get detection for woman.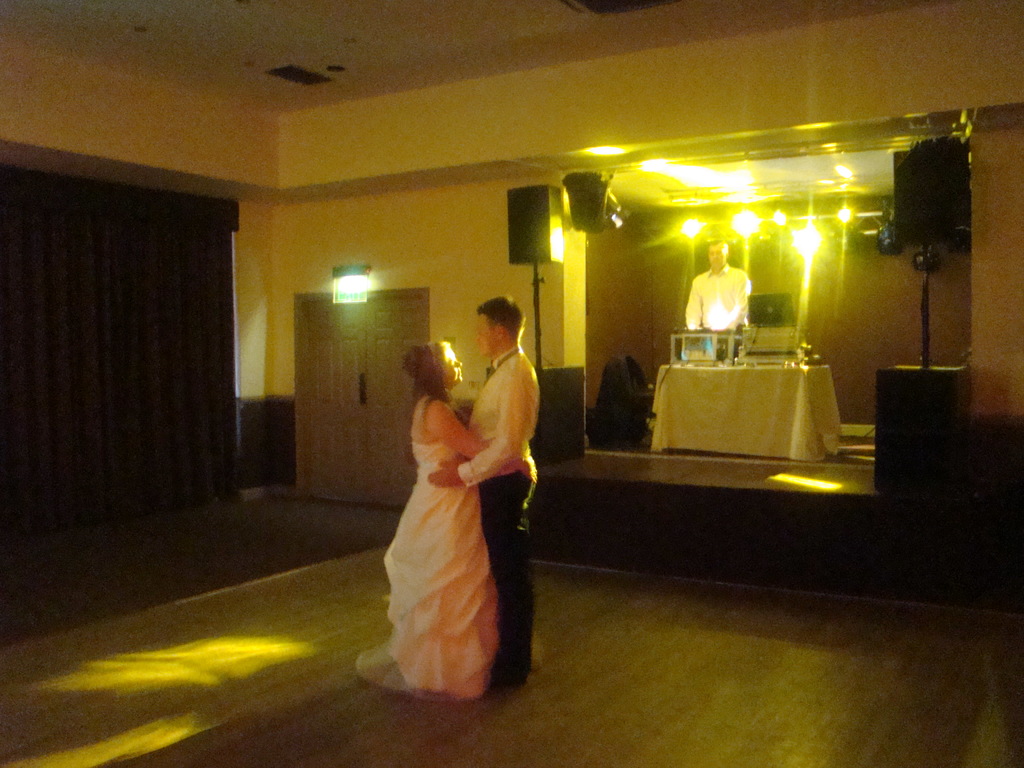
Detection: Rect(372, 315, 539, 703).
